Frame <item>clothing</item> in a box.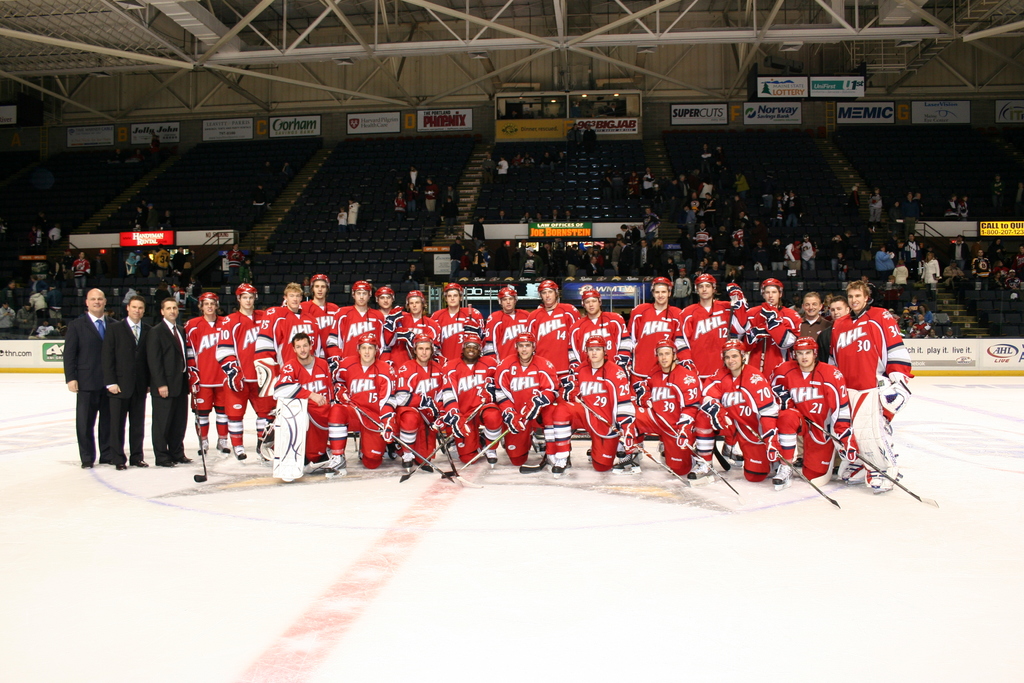
x1=376 y1=303 x2=401 y2=354.
